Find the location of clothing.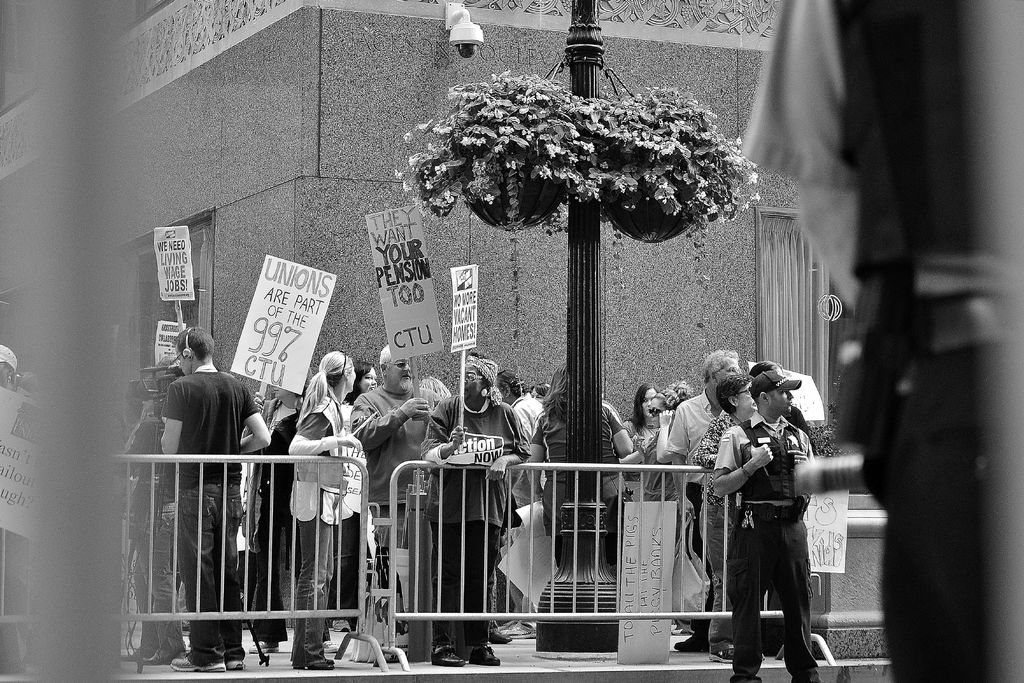
Location: box(637, 422, 680, 497).
